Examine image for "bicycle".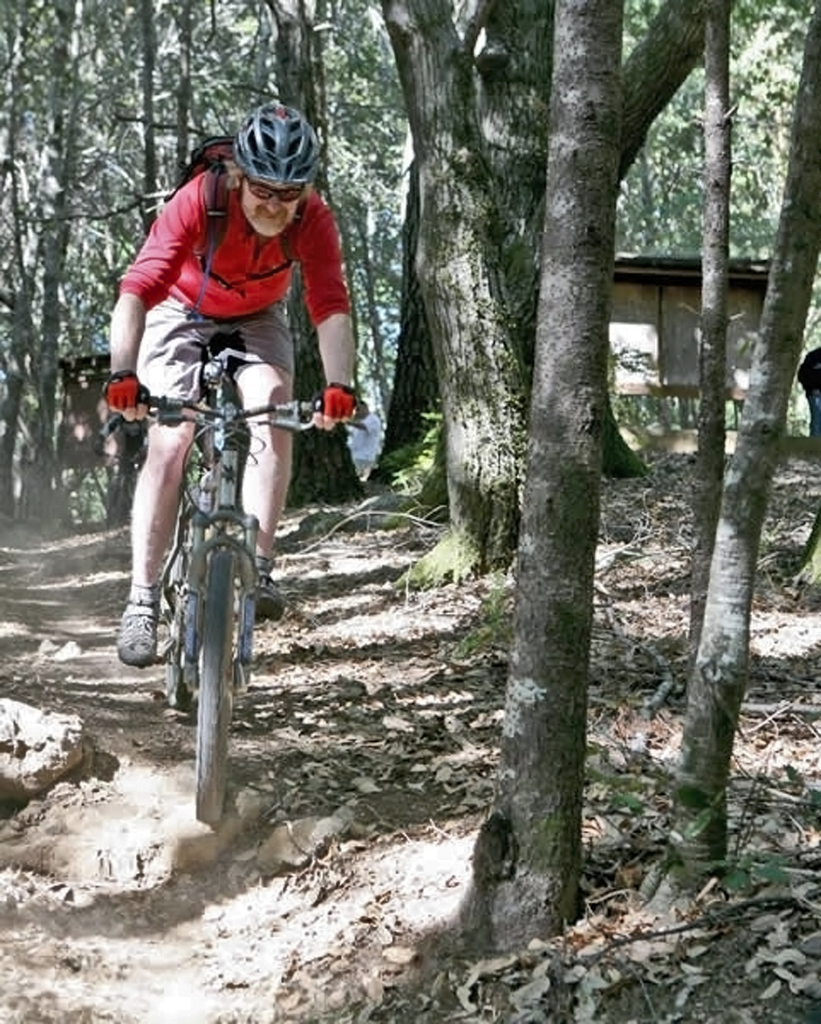
Examination result: bbox(109, 339, 338, 815).
